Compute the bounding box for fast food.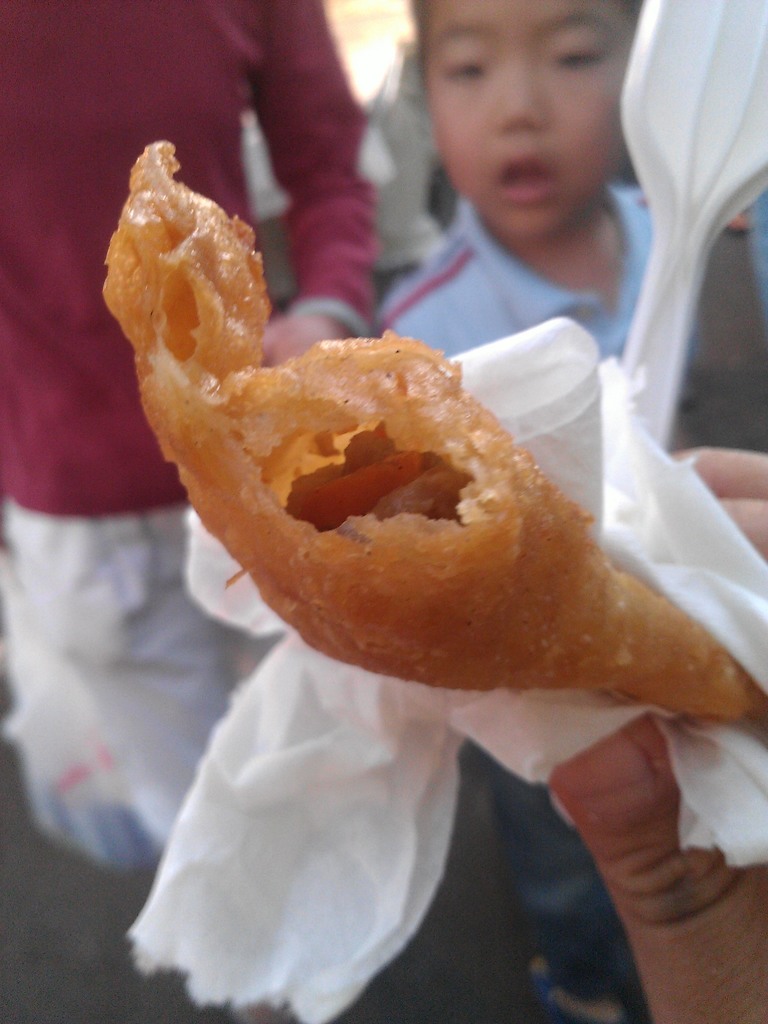
84/179/719/750.
